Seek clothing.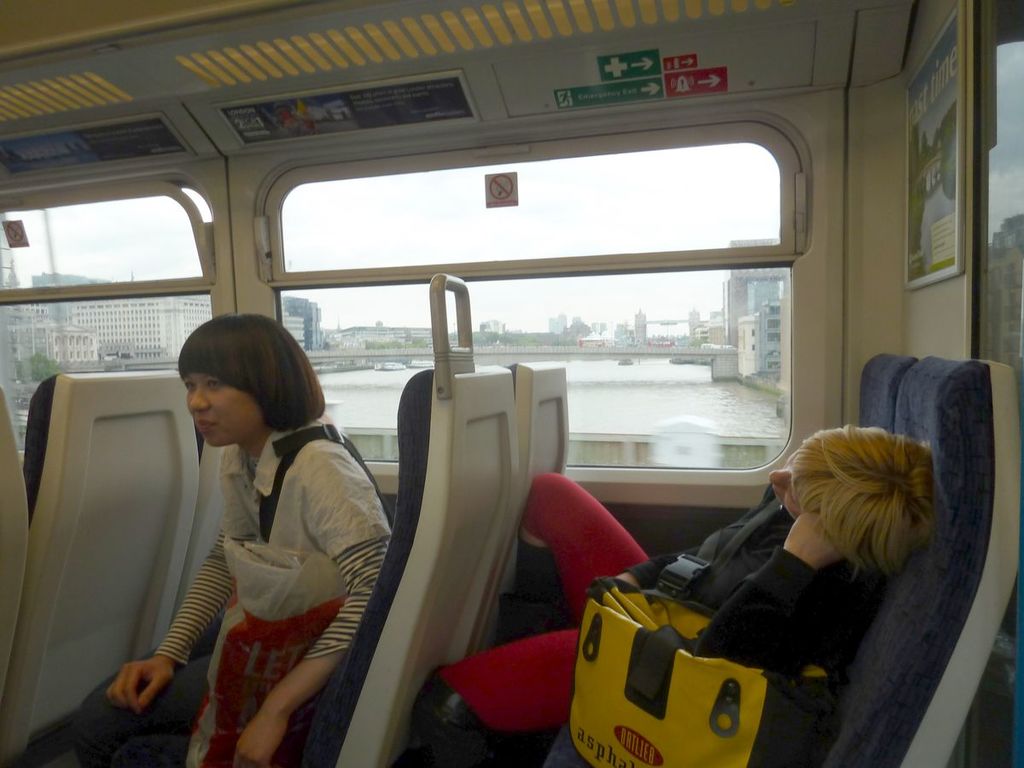
bbox=(65, 411, 401, 767).
